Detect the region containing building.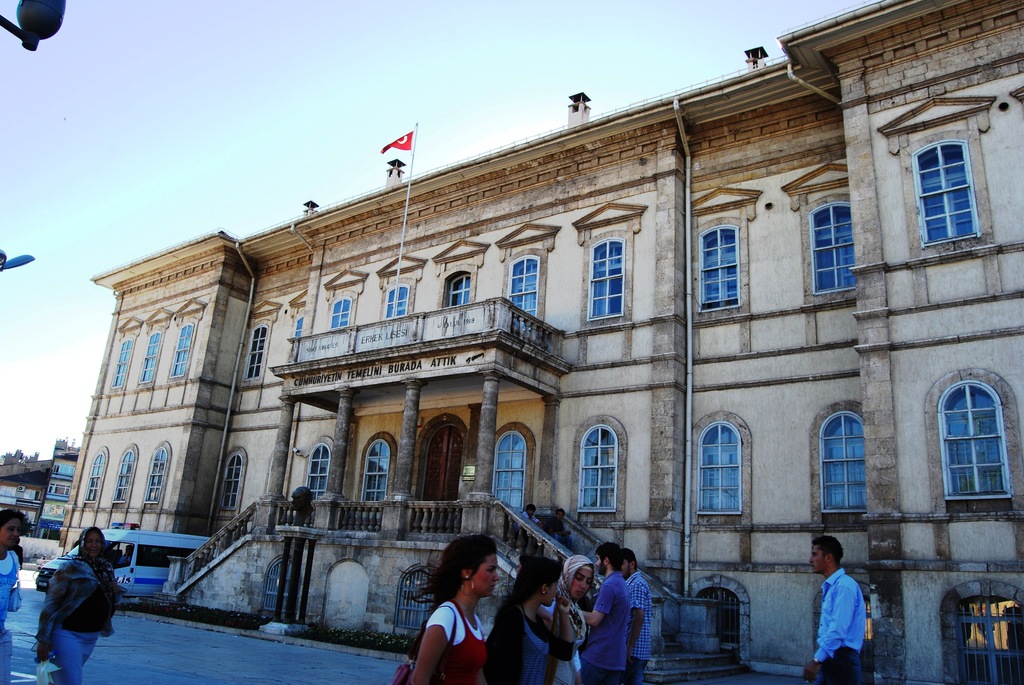
0, 484, 47, 536.
